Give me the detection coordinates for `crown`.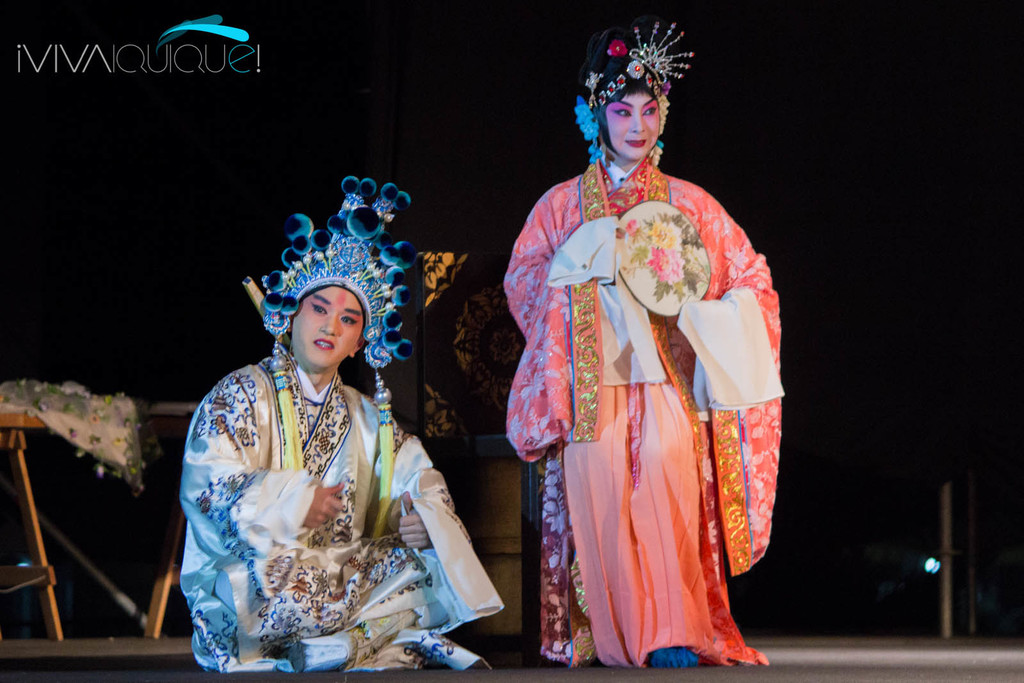
{"left": 259, "top": 175, "right": 415, "bottom": 546}.
